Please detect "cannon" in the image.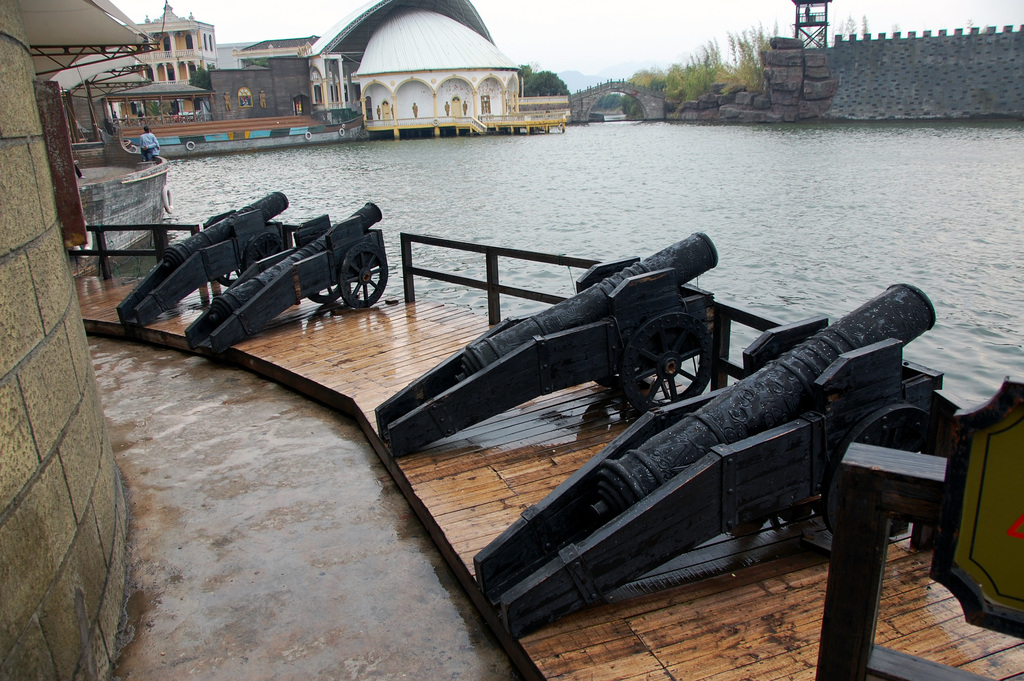
Rect(111, 190, 292, 322).
